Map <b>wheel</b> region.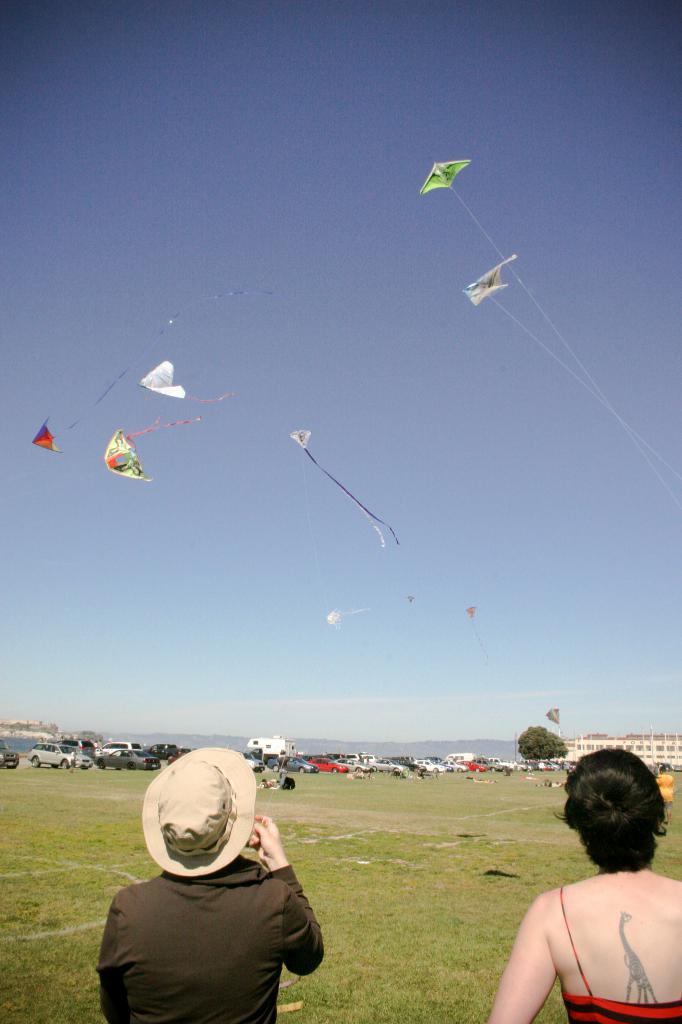
Mapped to box(19, 744, 39, 774).
